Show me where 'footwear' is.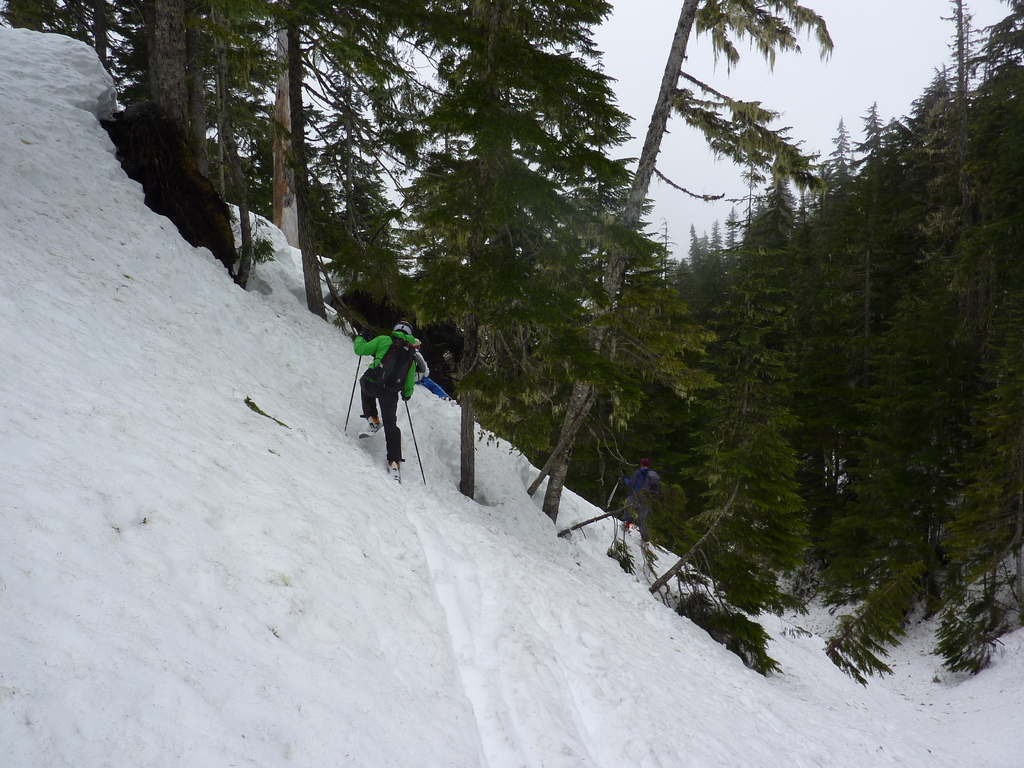
'footwear' is at l=366, t=413, r=380, b=432.
